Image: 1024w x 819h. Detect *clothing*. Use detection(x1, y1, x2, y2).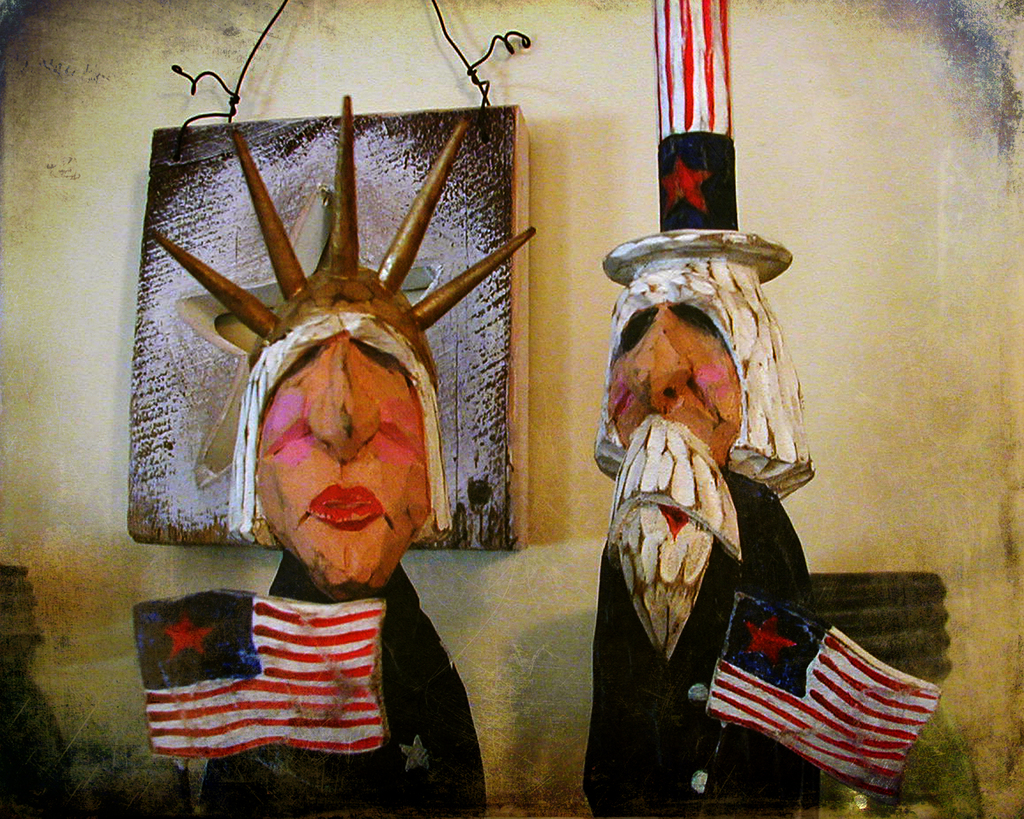
detection(579, 471, 820, 818).
